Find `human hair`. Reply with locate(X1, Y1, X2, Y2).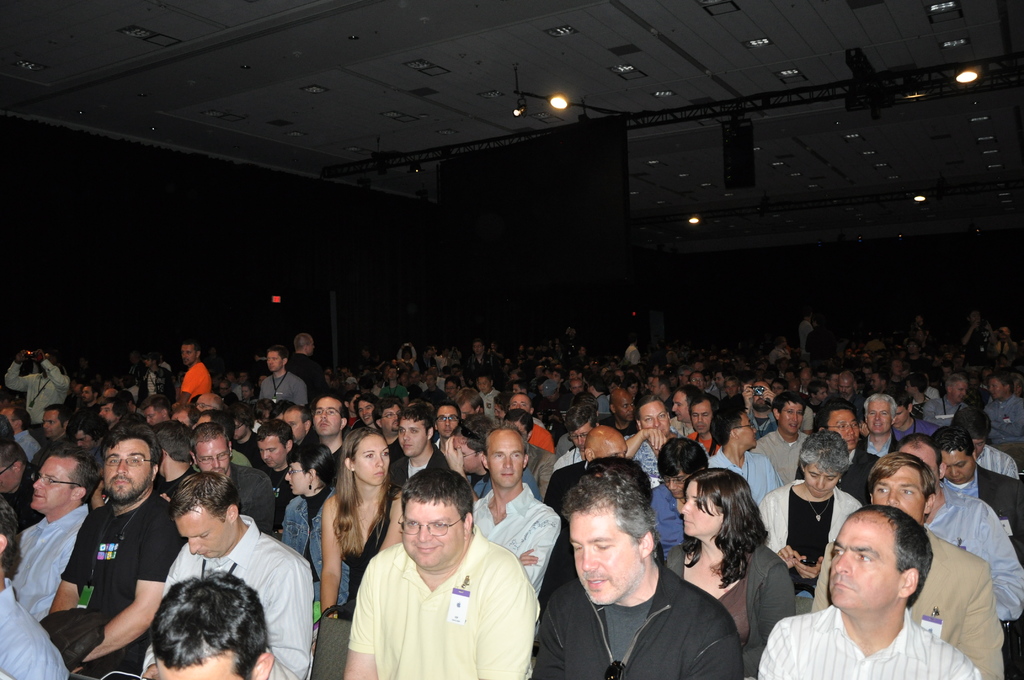
locate(583, 453, 653, 510).
